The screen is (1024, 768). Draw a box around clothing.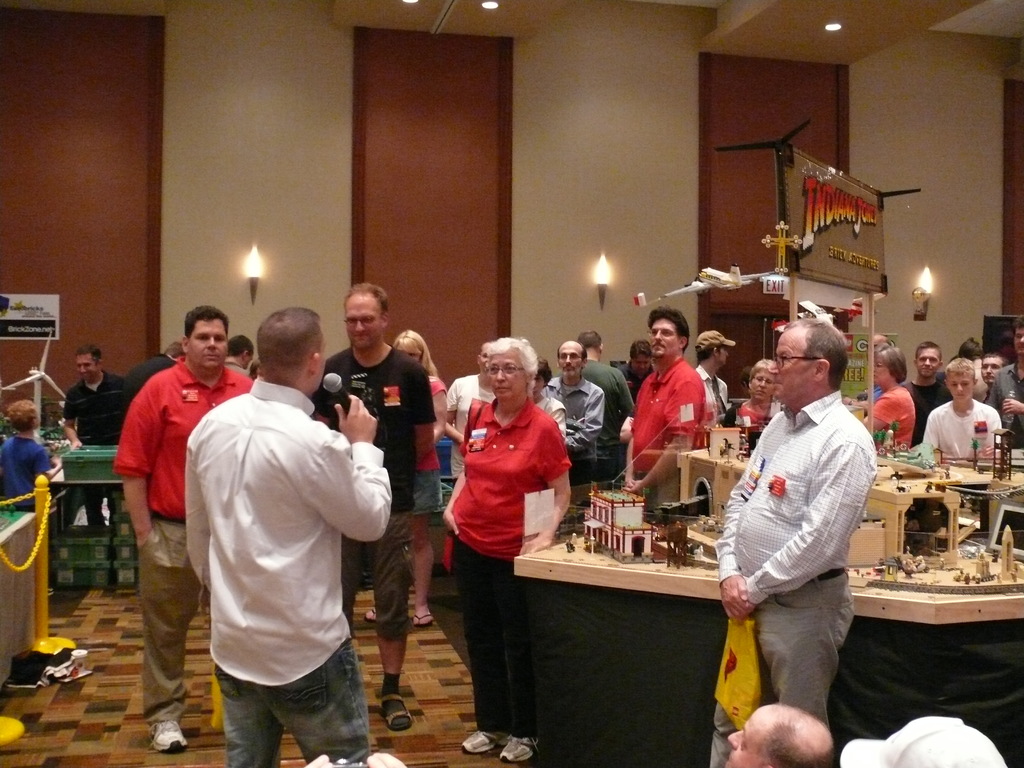
[221,639,376,767].
